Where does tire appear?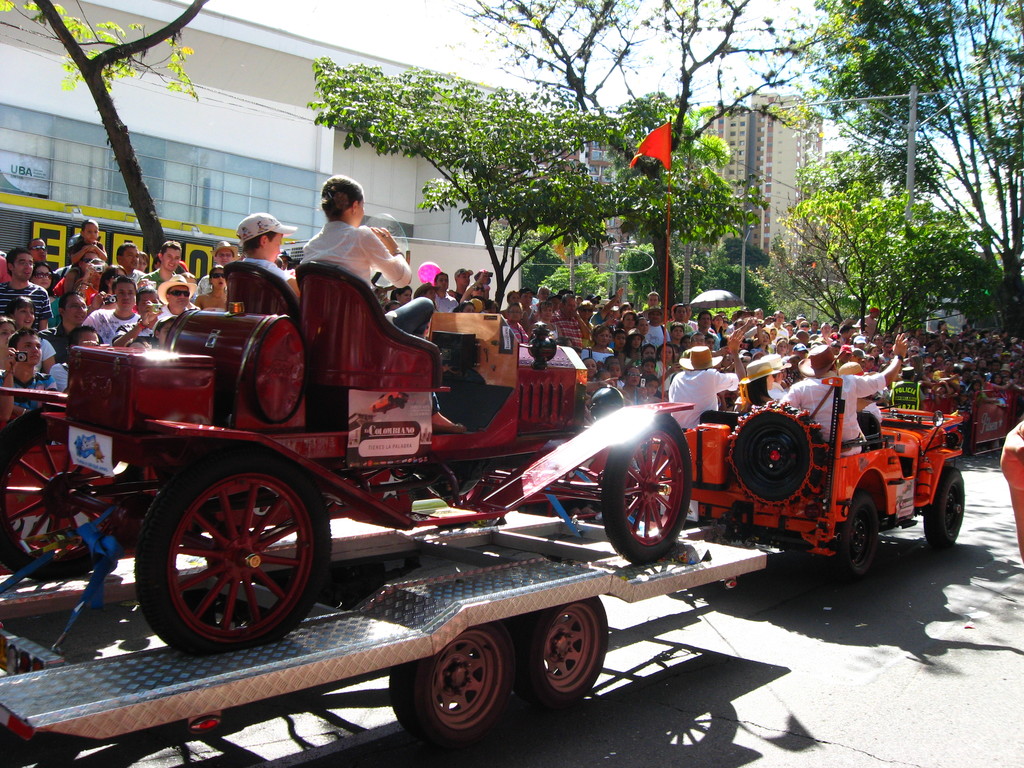
Appears at <bbox>0, 408, 143, 581</bbox>.
